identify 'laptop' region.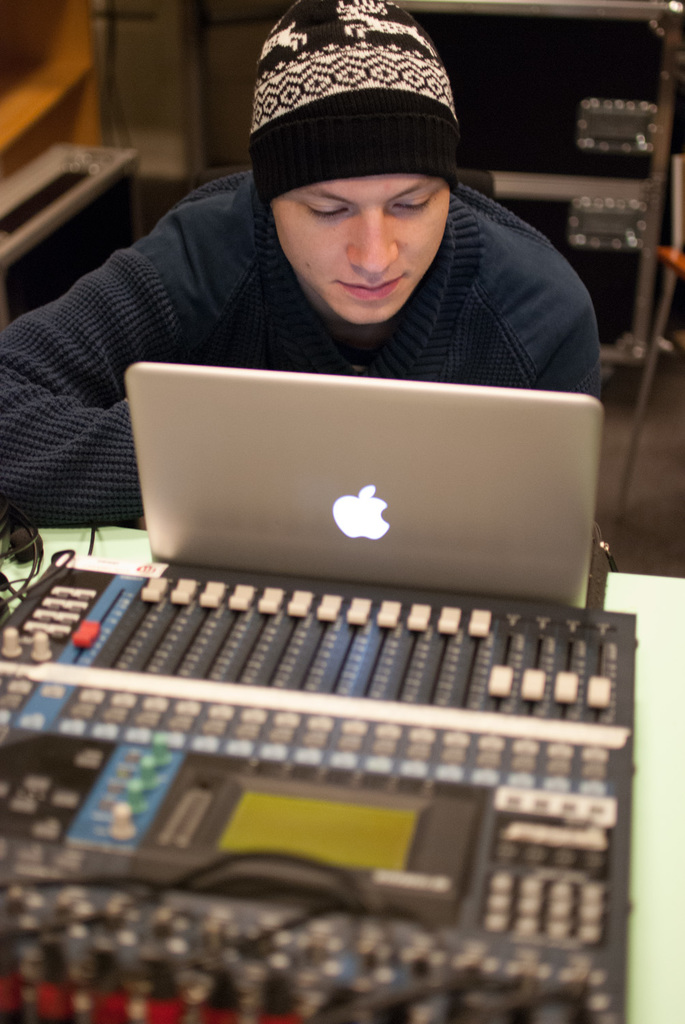
Region: region(77, 357, 647, 676).
